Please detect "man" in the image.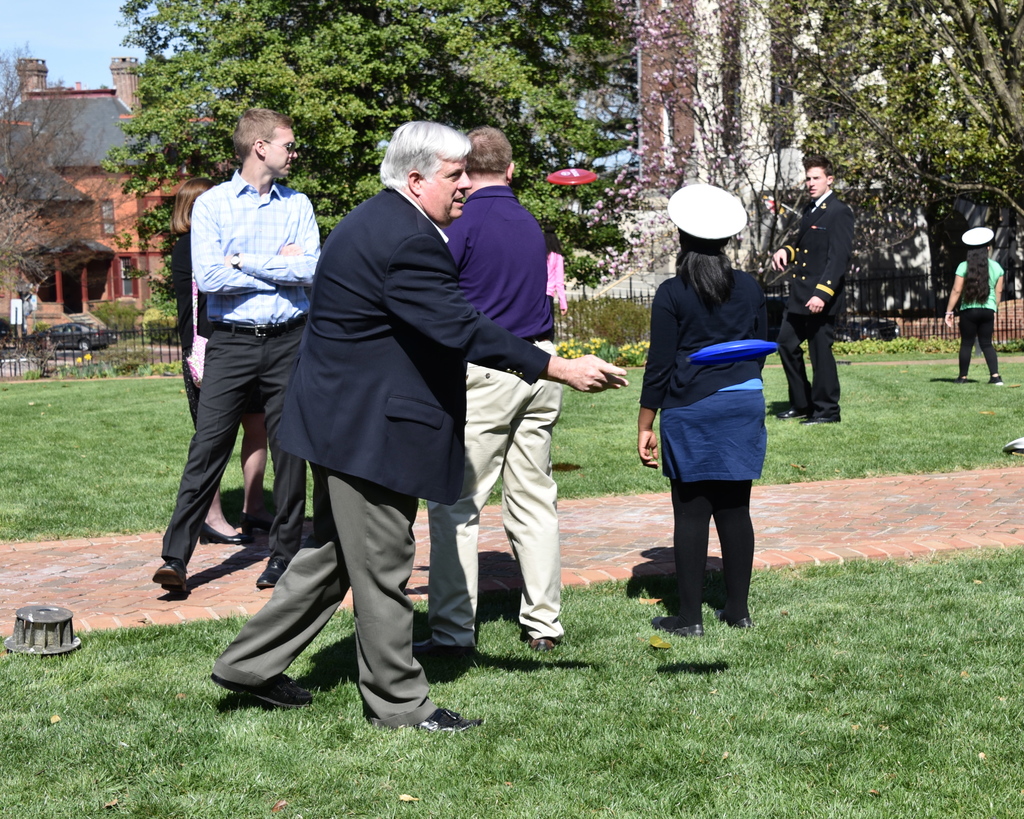
(left=426, top=119, right=584, bottom=665).
